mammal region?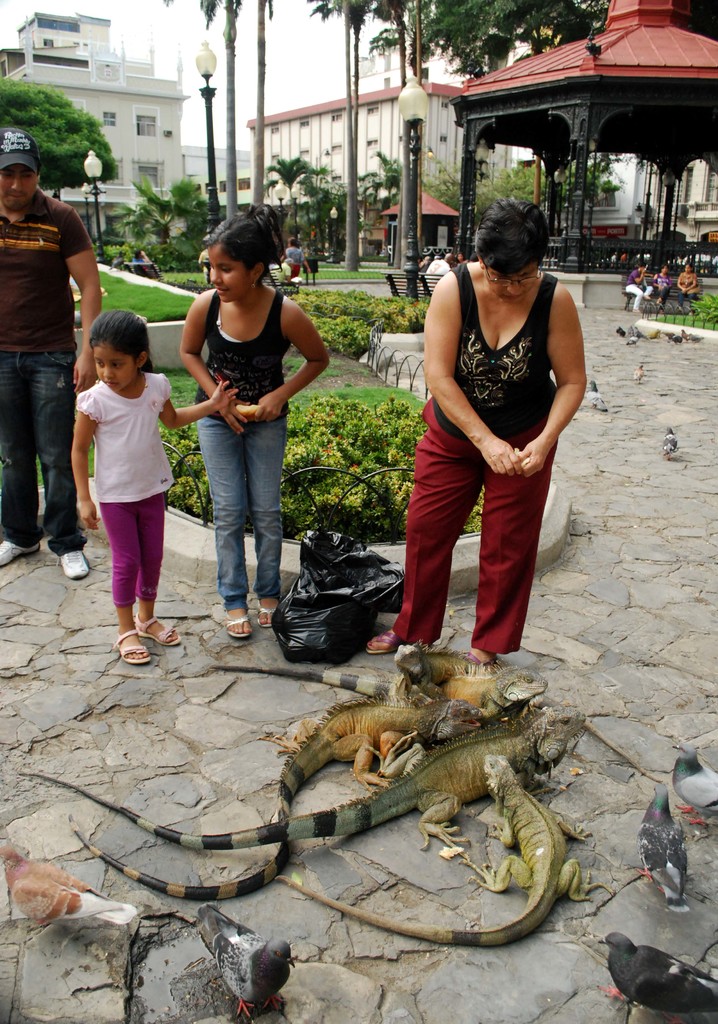
<bbox>280, 237, 315, 282</bbox>
